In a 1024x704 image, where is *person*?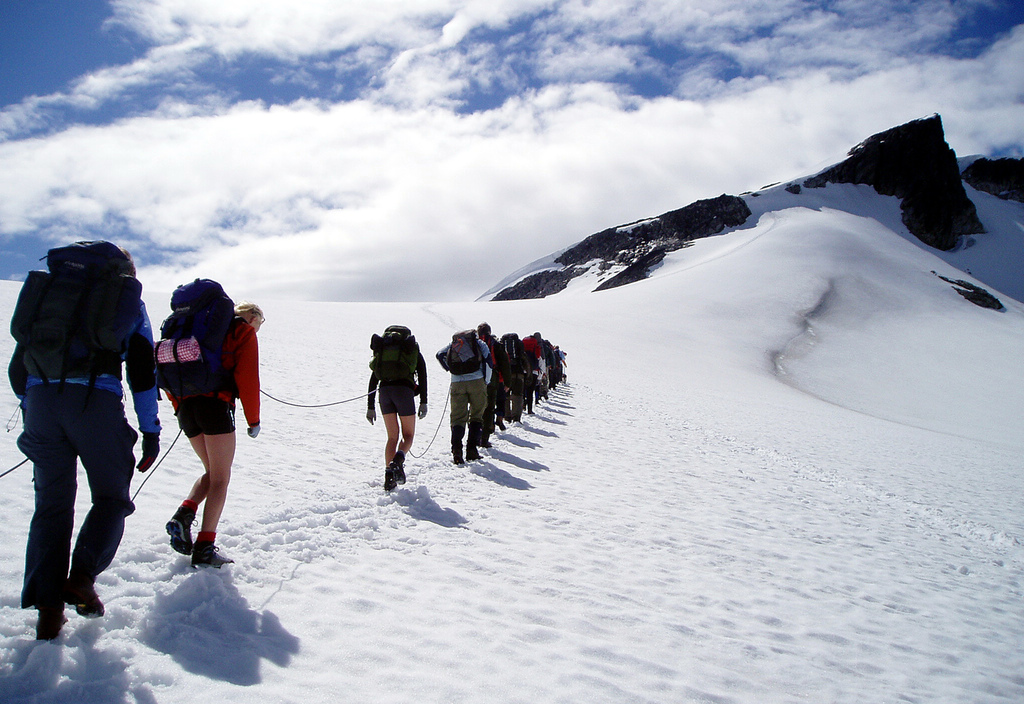
438:341:495:464.
